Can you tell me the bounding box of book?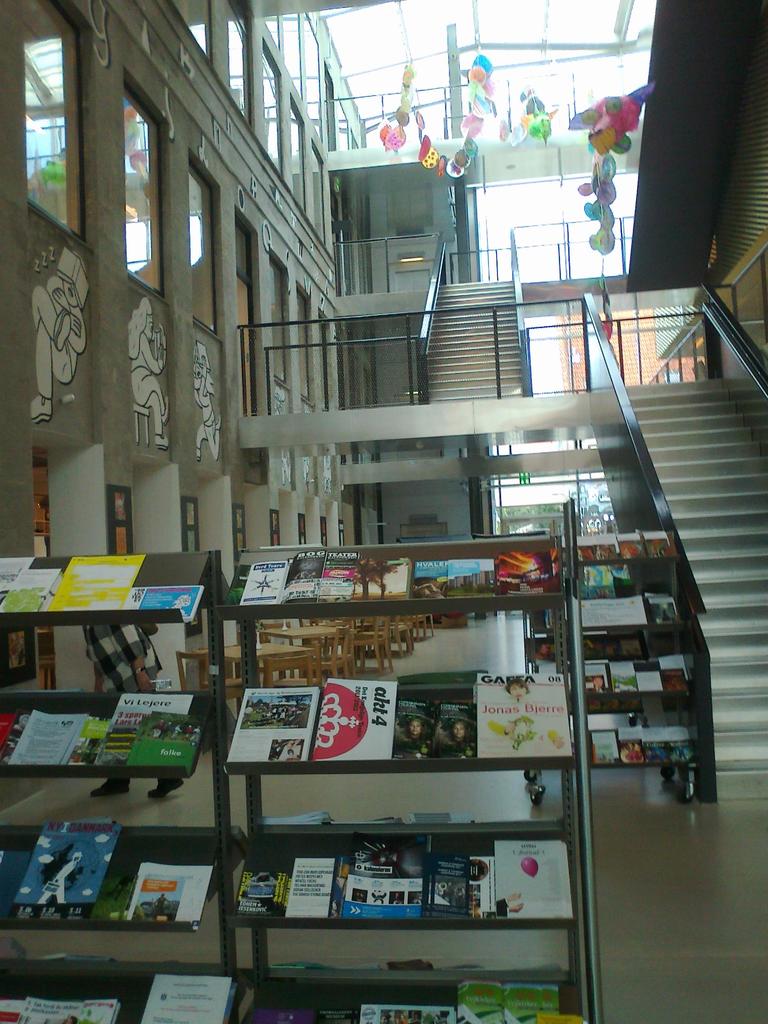
crop(131, 714, 198, 770).
